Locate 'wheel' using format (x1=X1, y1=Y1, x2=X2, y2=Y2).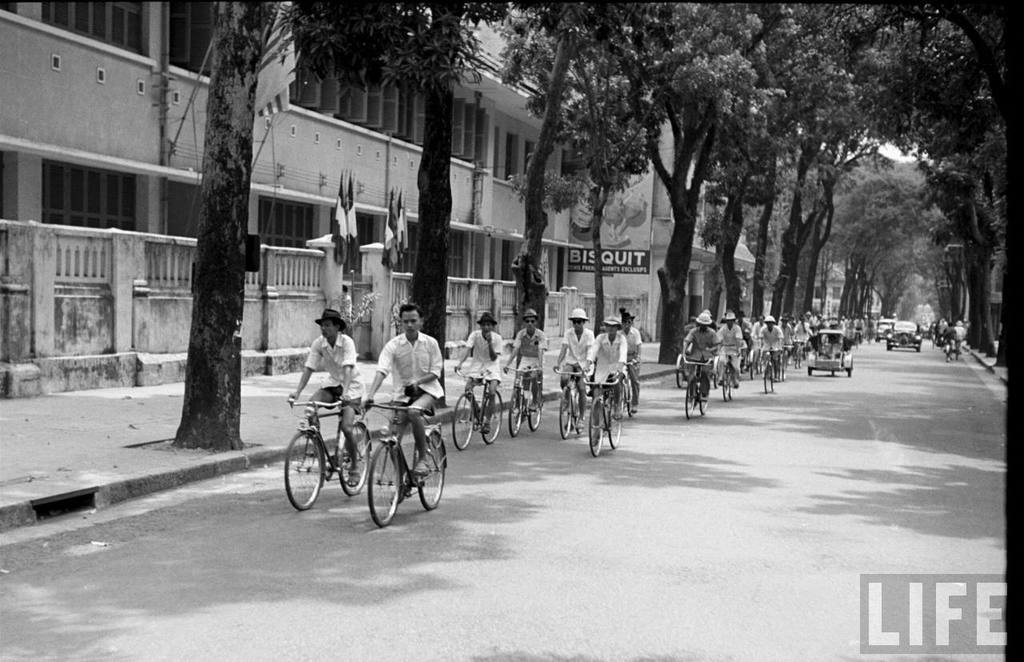
(x1=701, y1=385, x2=711, y2=414).
